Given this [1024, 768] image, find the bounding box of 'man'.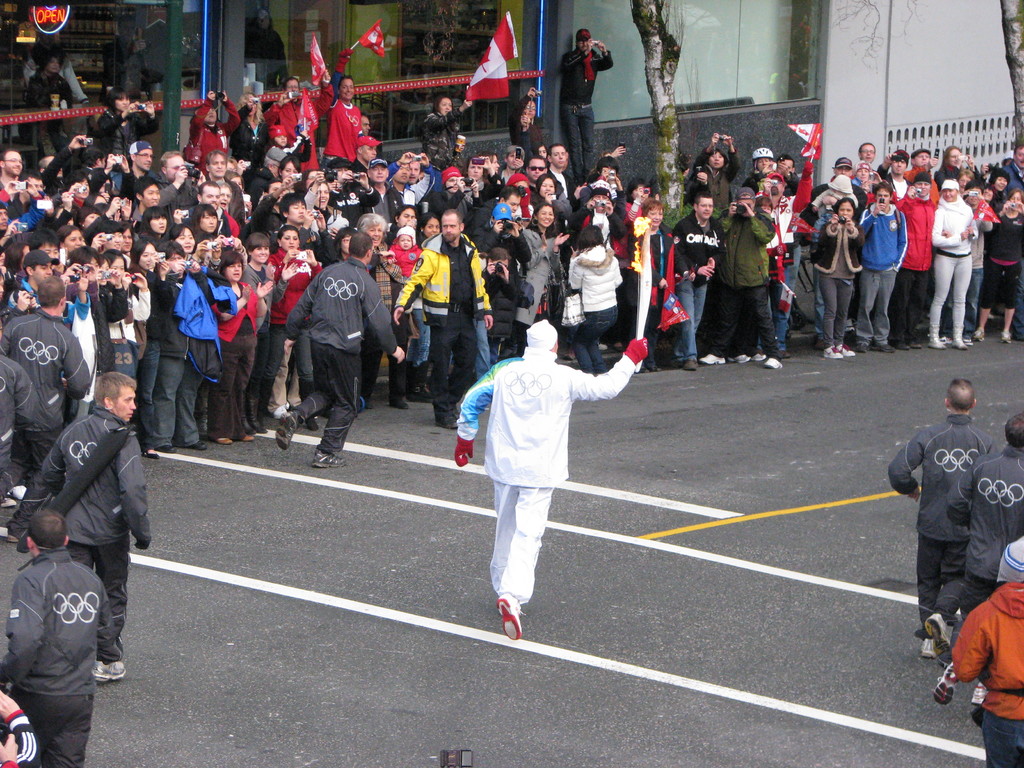
locate(328, 49, 365, 166).
